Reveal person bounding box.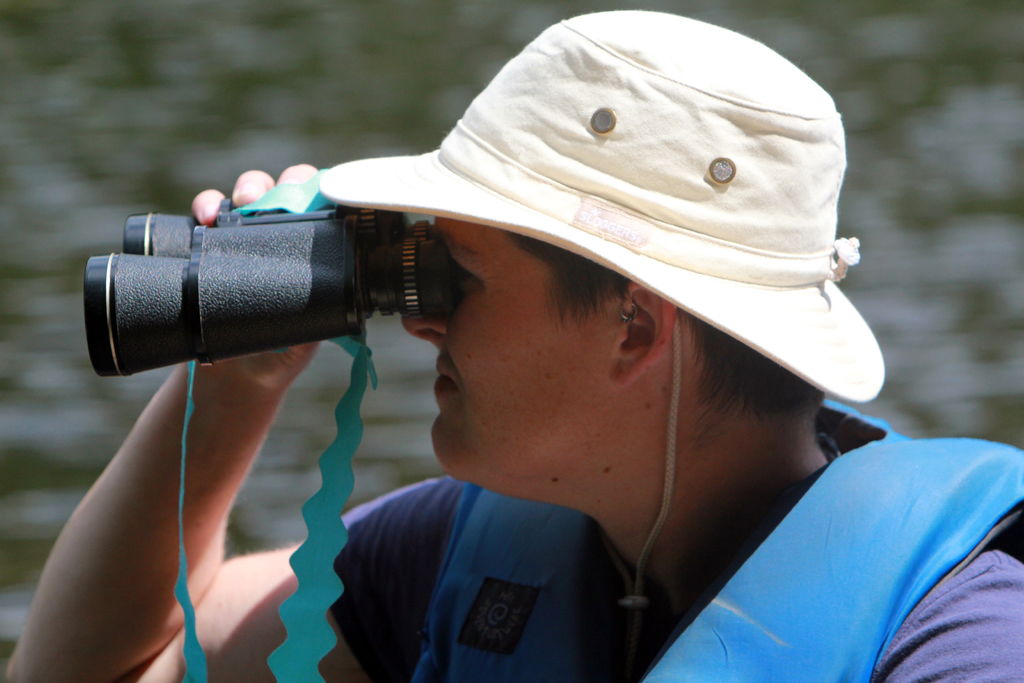
Revealed: box=[99, 29, 955, 671].
